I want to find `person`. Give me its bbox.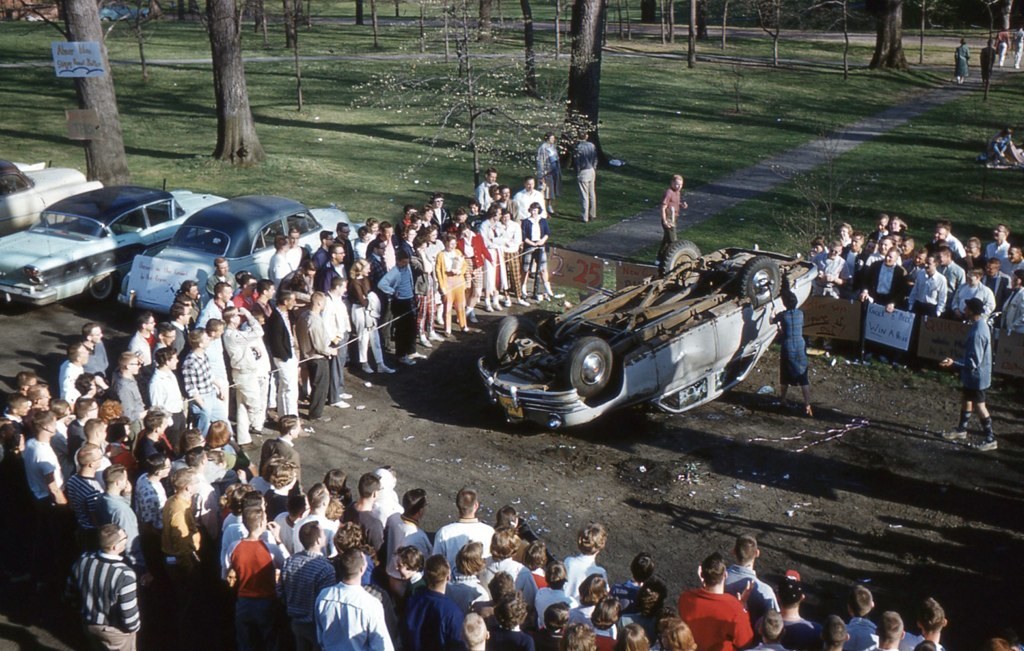
<region>766, 290, 810, 415</region>.
